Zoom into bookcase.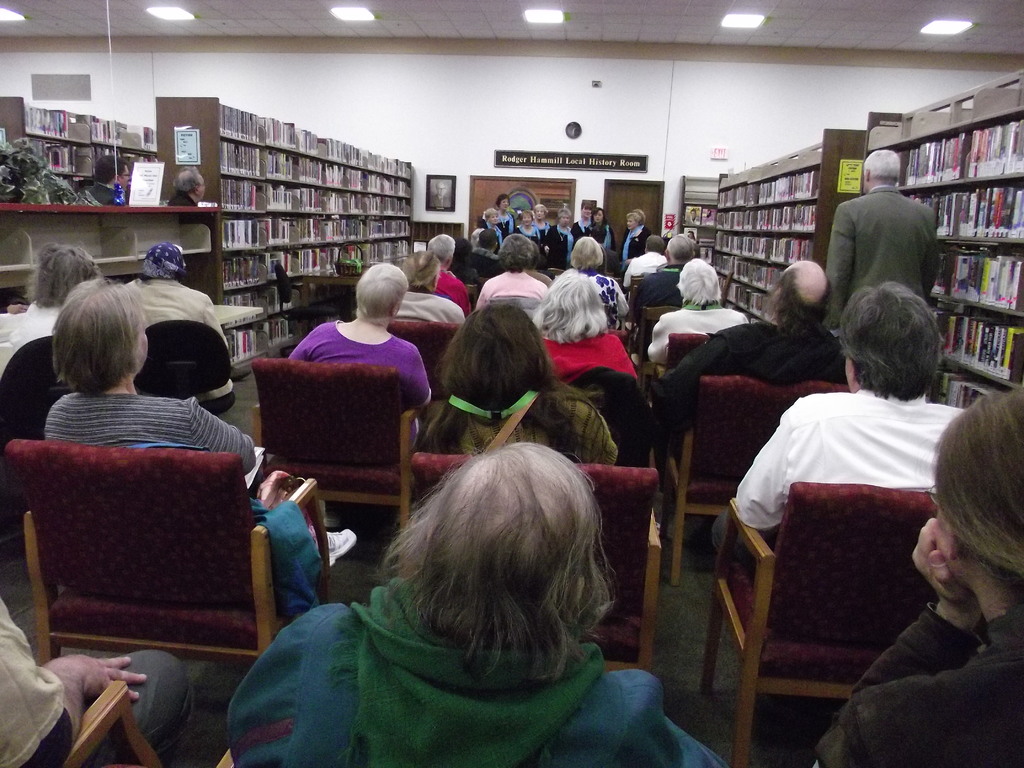
Zoom target: (x1=667, y1=174, x2=720, y2=261).
